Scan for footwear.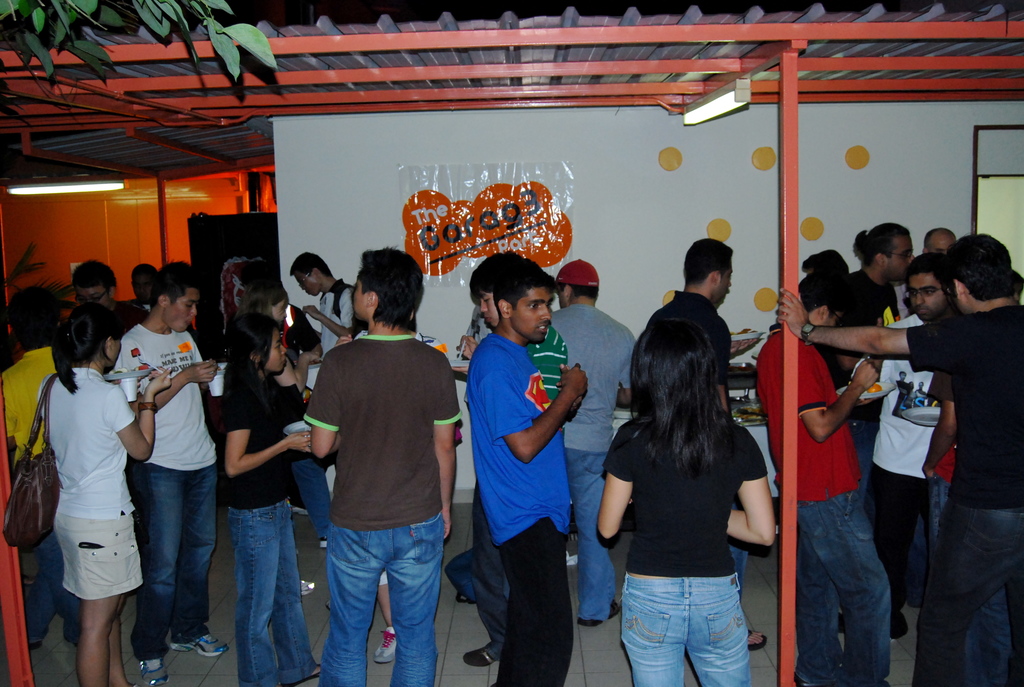
Scan result: (453,590,476,604).
